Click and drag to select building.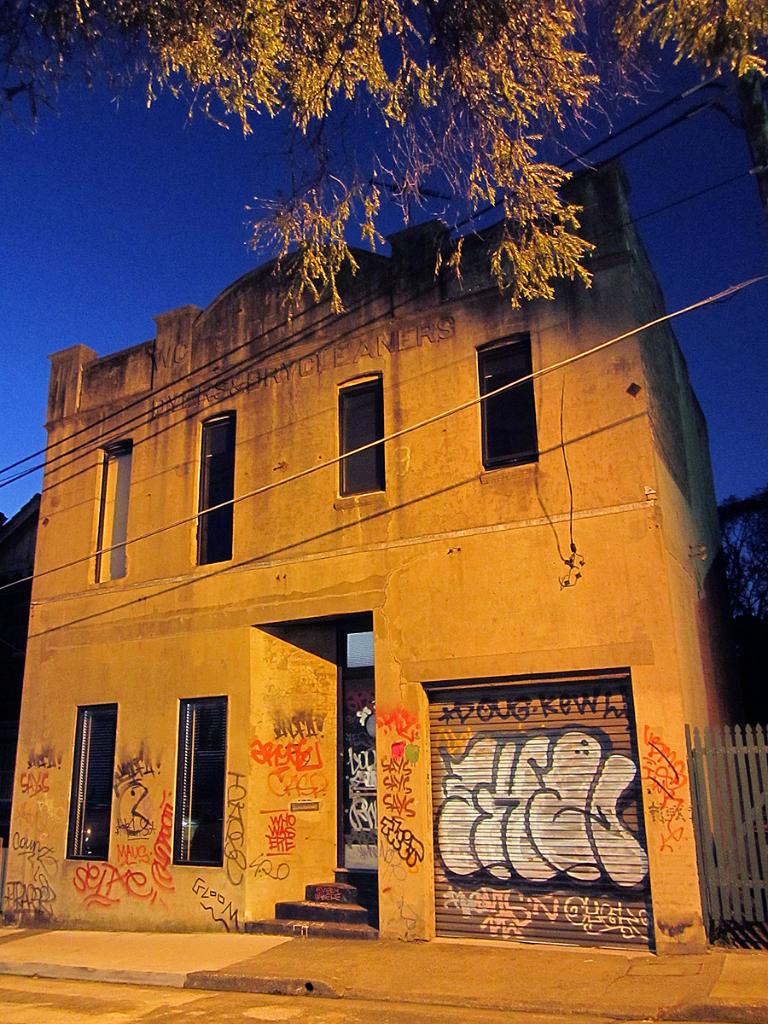
Selection: locate(4, 168, 737, 953).
